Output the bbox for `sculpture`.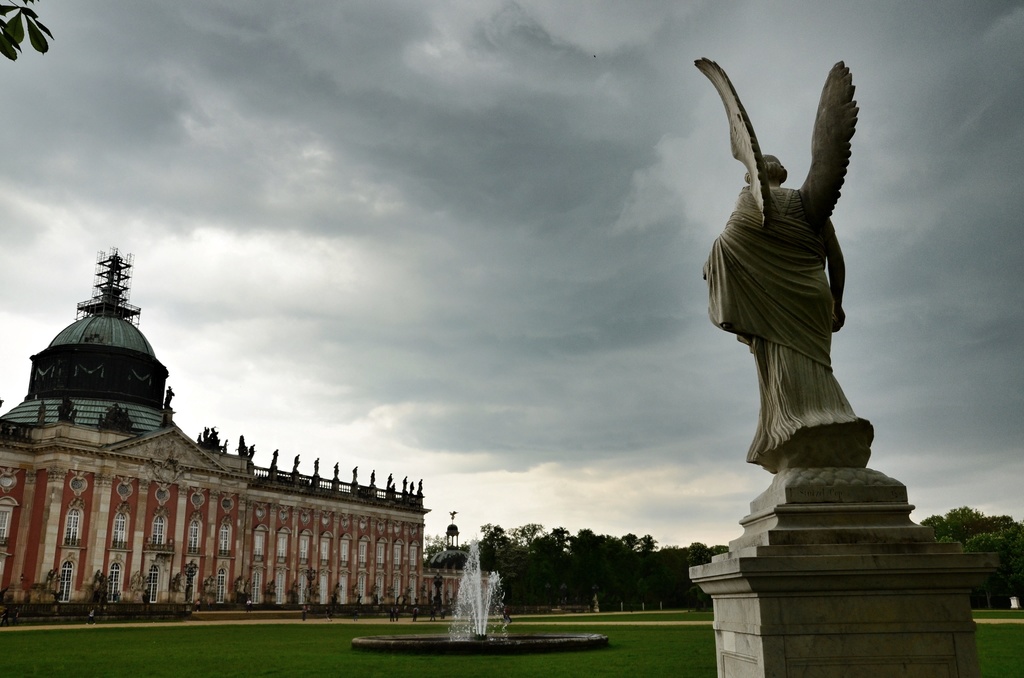
l=367, t=467, r=378, b=487.
